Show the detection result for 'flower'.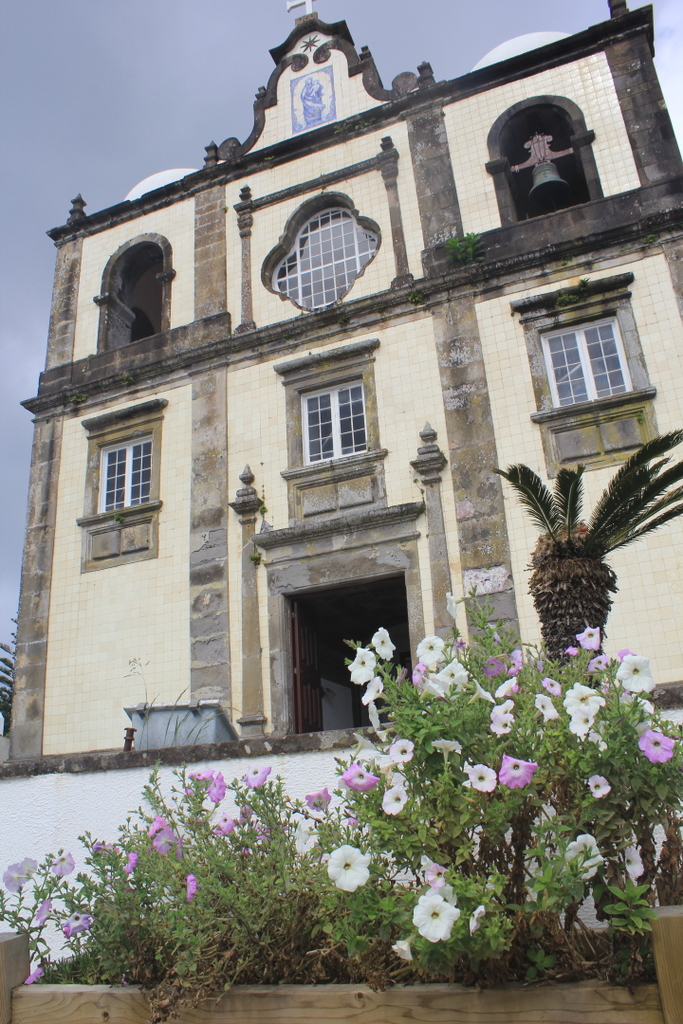
bbox(345, 645, 377, 689).
